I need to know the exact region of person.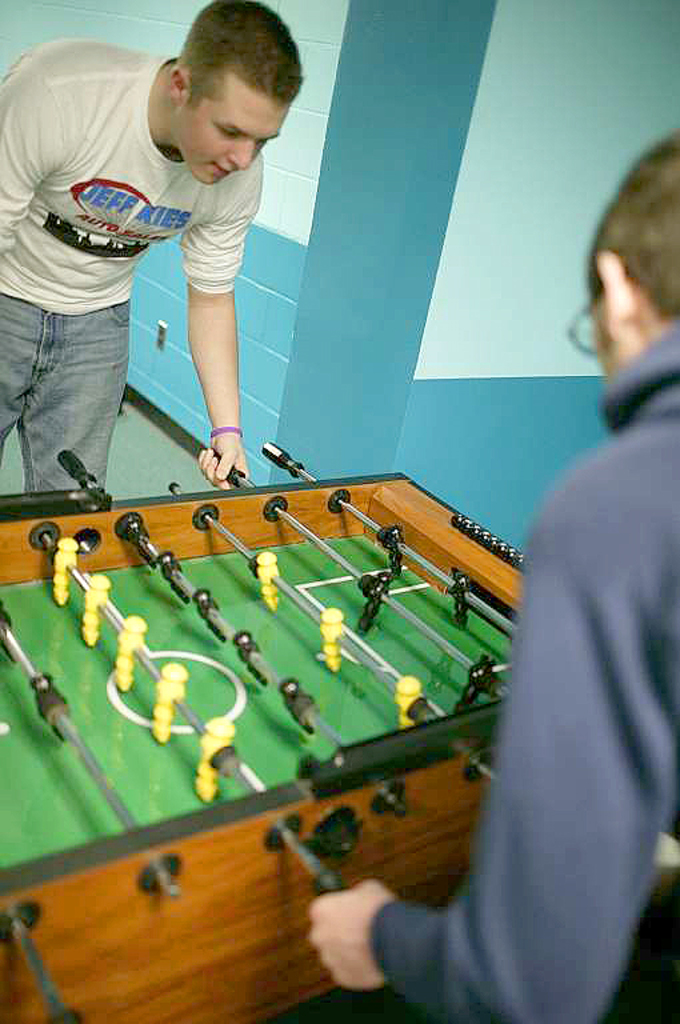
Region: (left=301, top=123, right=679, bottom=1023).
